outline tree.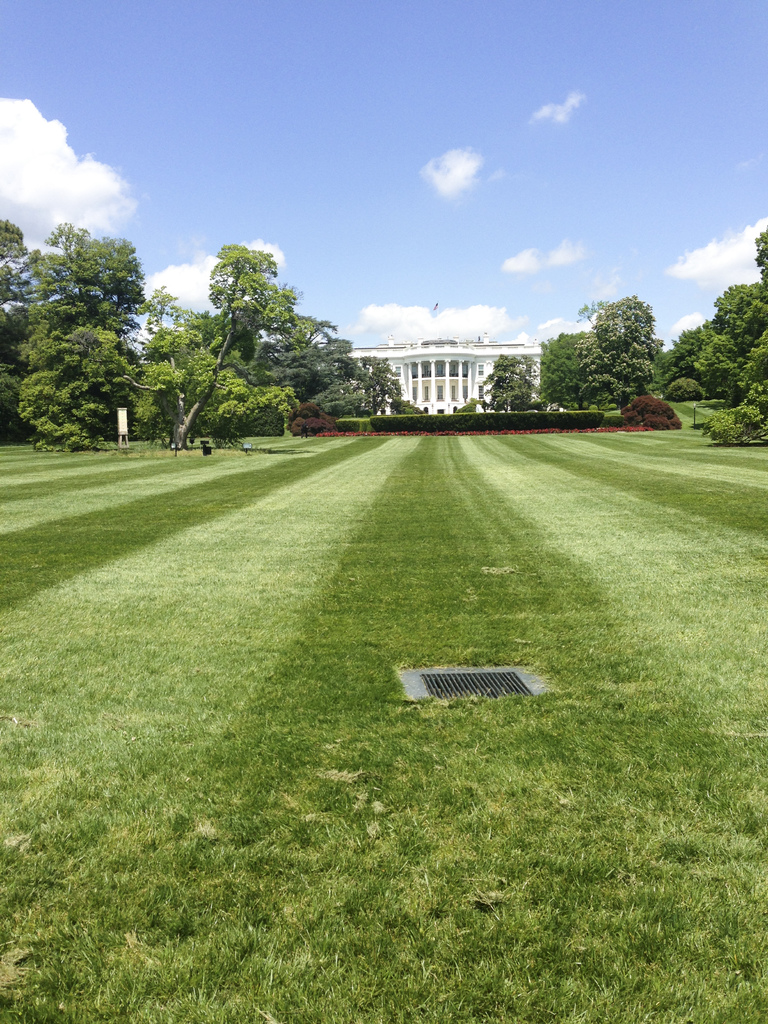
Outline: {"x1": 173, "y1": 239, "x2": 312, "y2": 438}.
